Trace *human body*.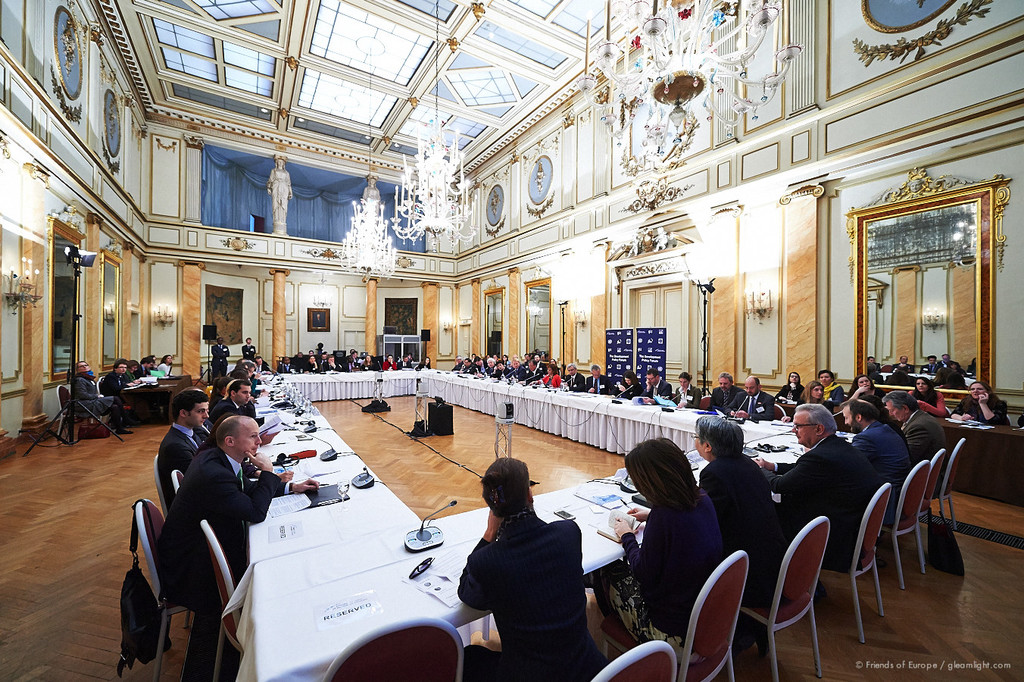
Traced to (left=845, top=402, right=923, bottom=519).
